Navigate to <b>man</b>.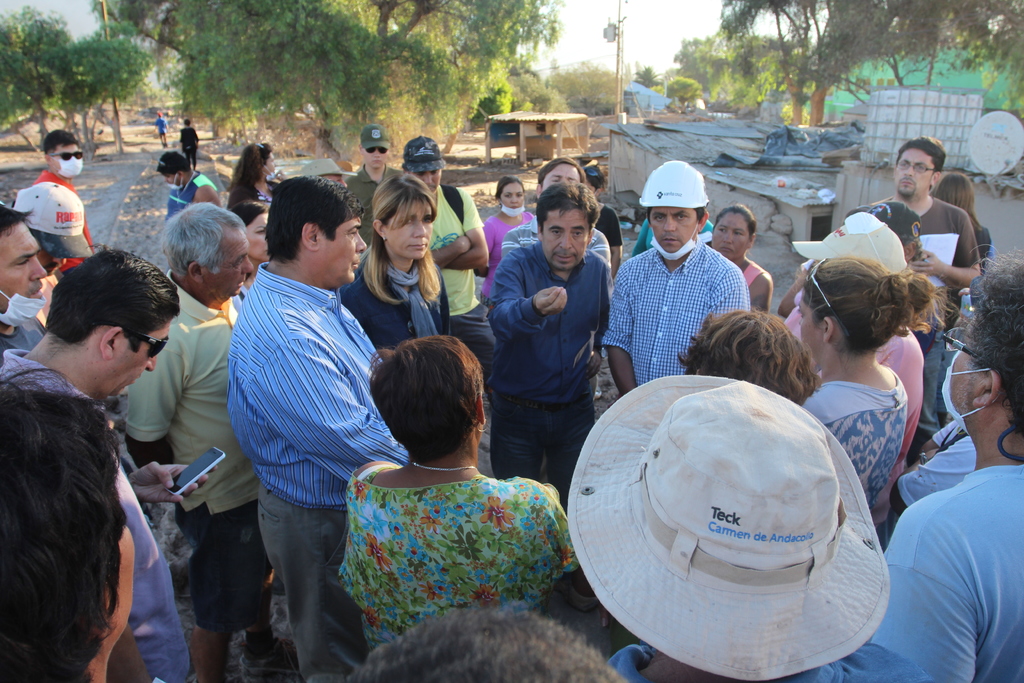
Navigation target: x1=345 y1=124 x2=403 y2=263.
